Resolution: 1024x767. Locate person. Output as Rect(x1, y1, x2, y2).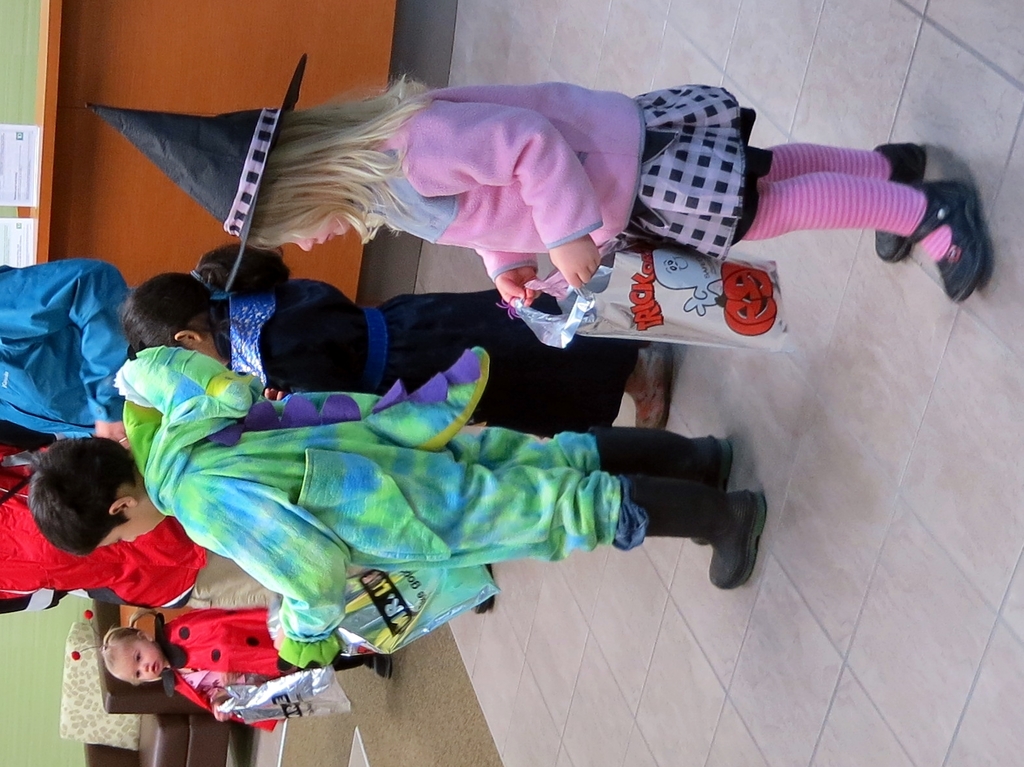
Rect(29, 342, 766, 669).
